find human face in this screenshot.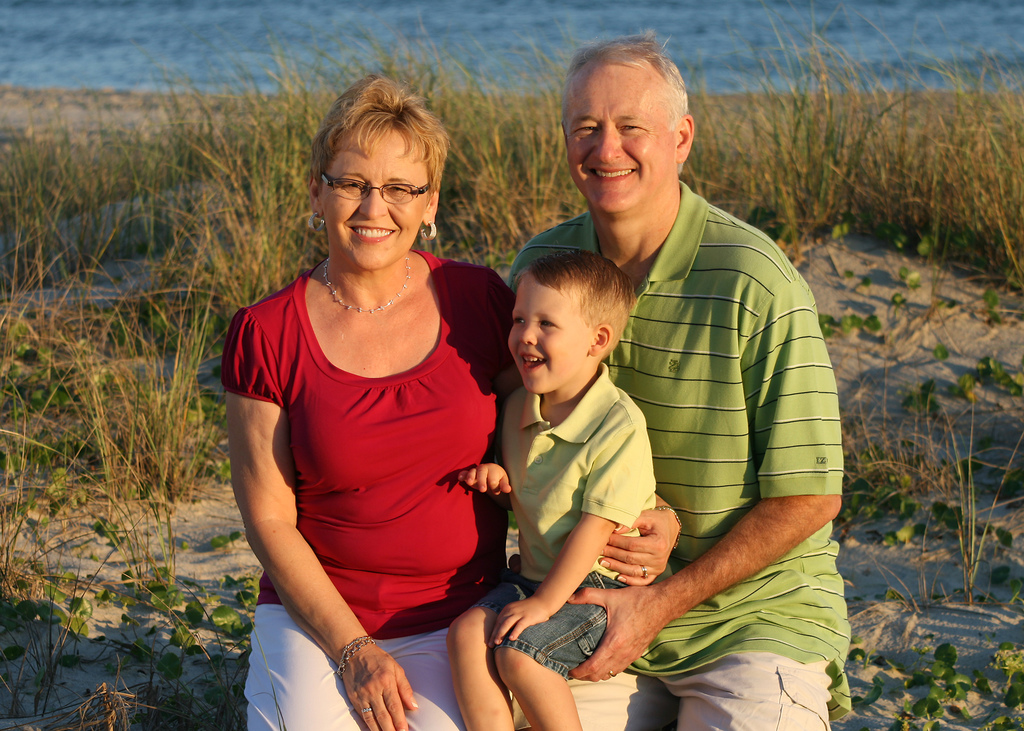
The bounding box for human face is bbox(509, 278, 589, 392).
